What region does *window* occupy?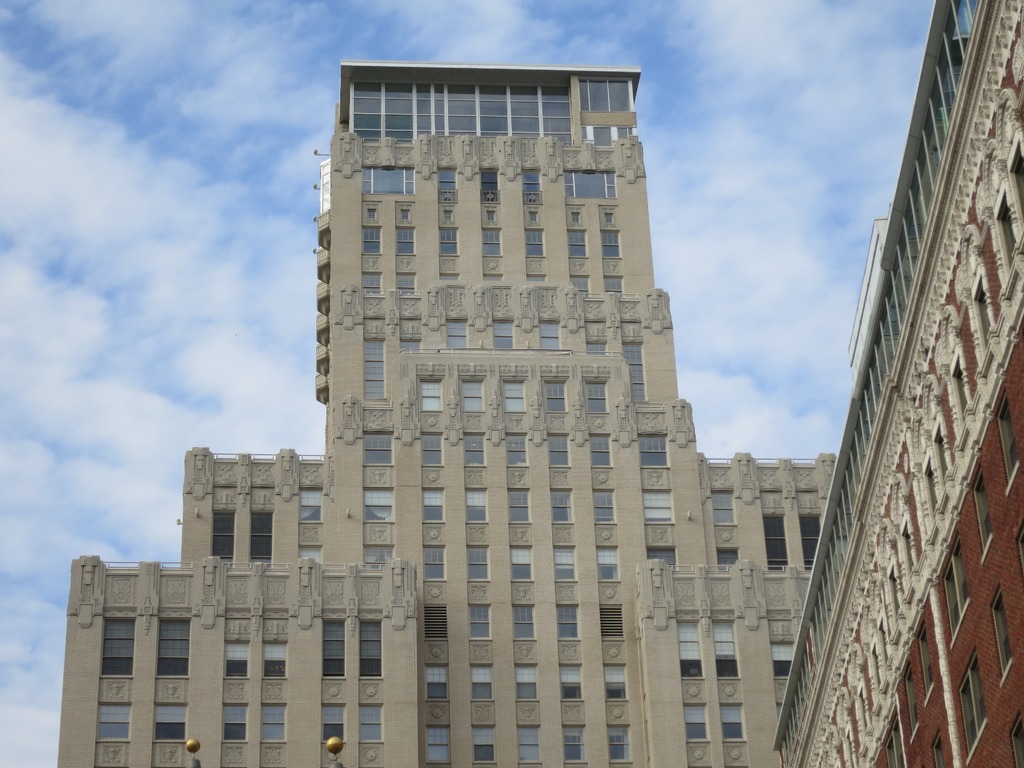
x1=583, y1=379, x2=610, y2=413.
